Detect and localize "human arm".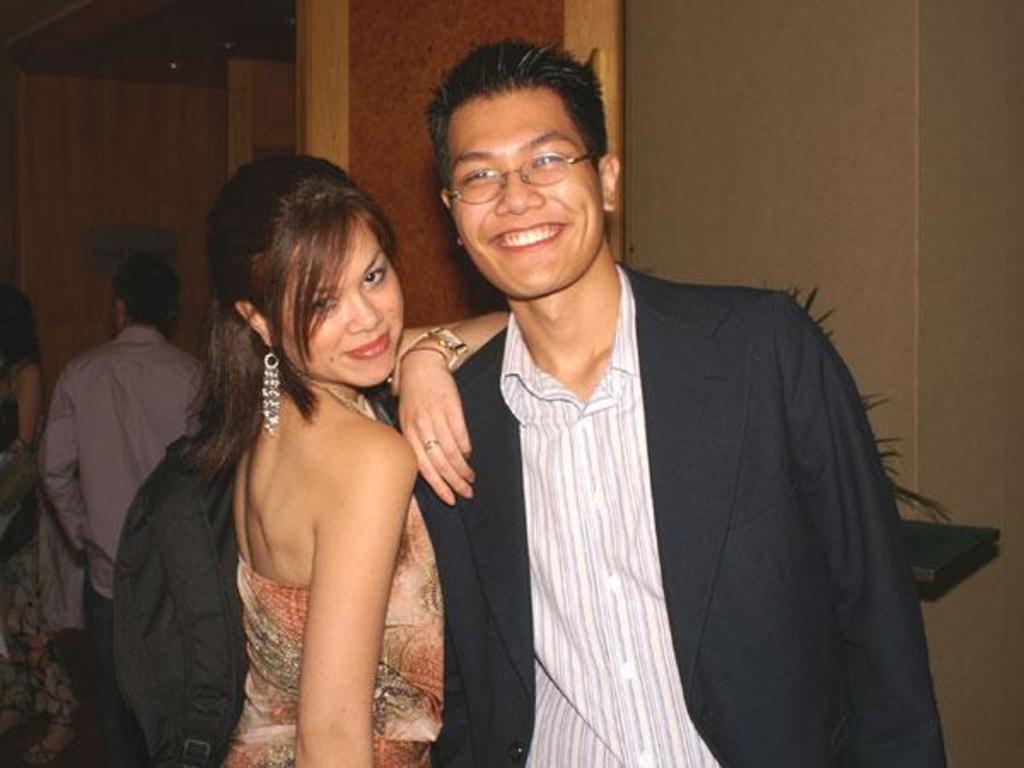
Localized at 0,362,46,449.
